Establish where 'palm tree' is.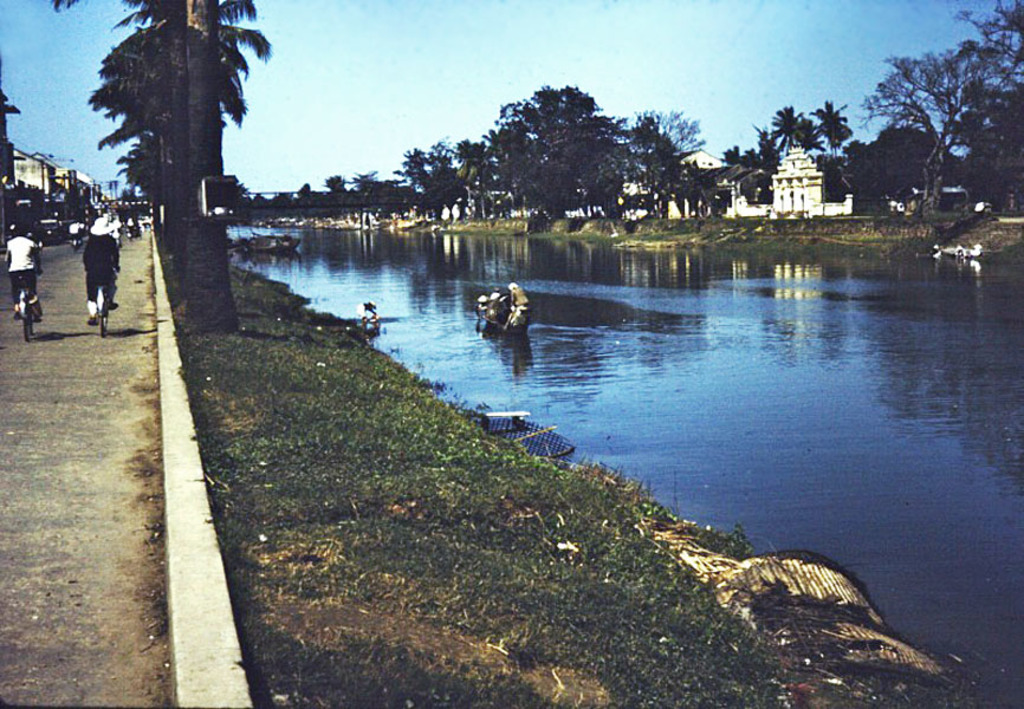
Established at 118 39 177 216.
